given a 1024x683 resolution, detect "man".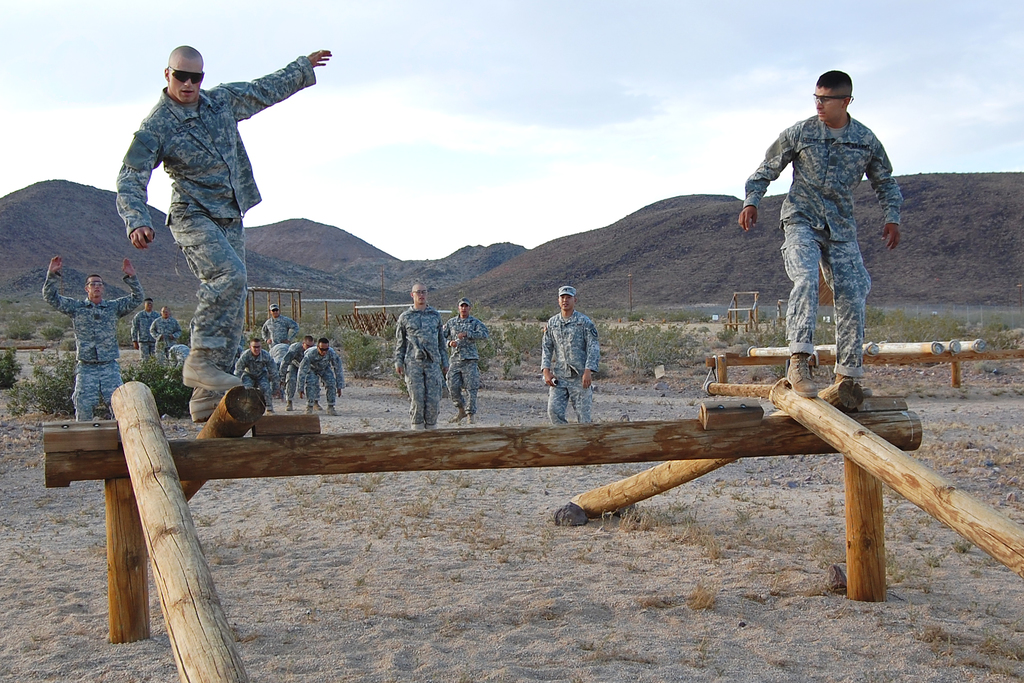
{"left": 261, "top": 304, "right": 300, "bottom": 345}.
